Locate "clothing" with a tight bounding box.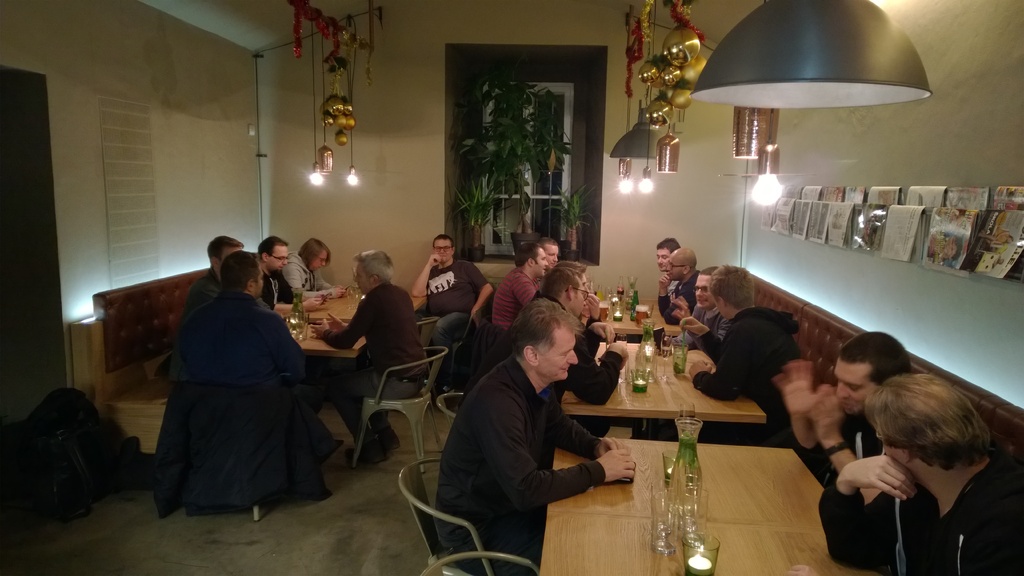
bbox=(794, 409, 881, 486).
